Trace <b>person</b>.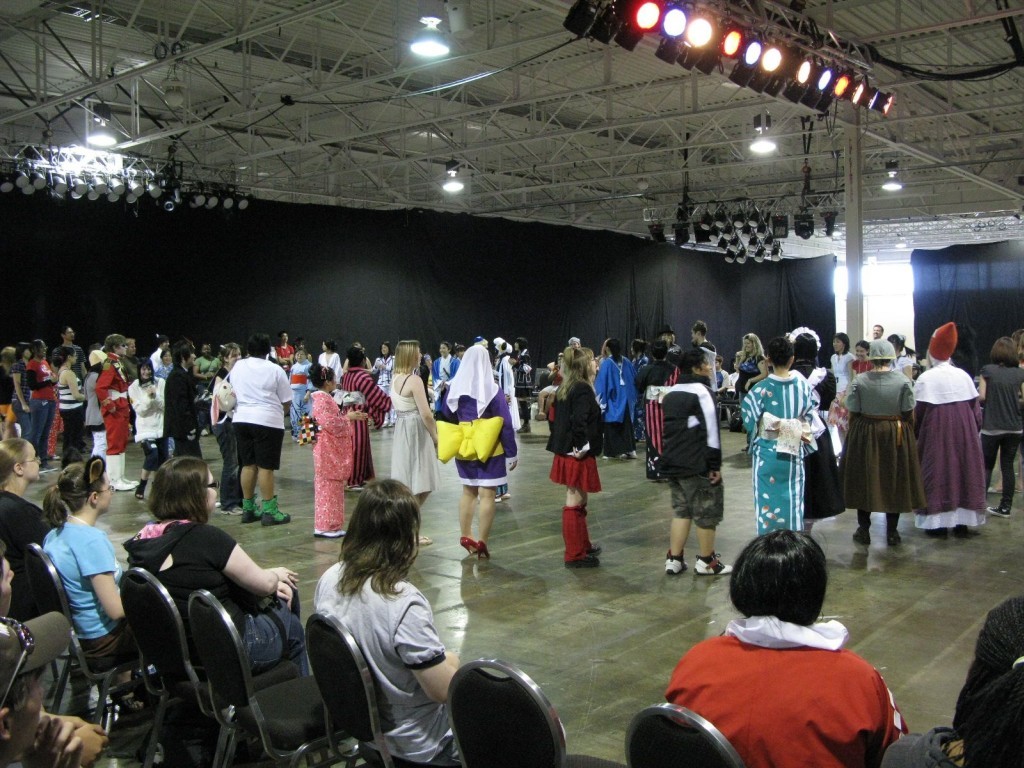
Traced to detection(297, 357, 358, 548).
